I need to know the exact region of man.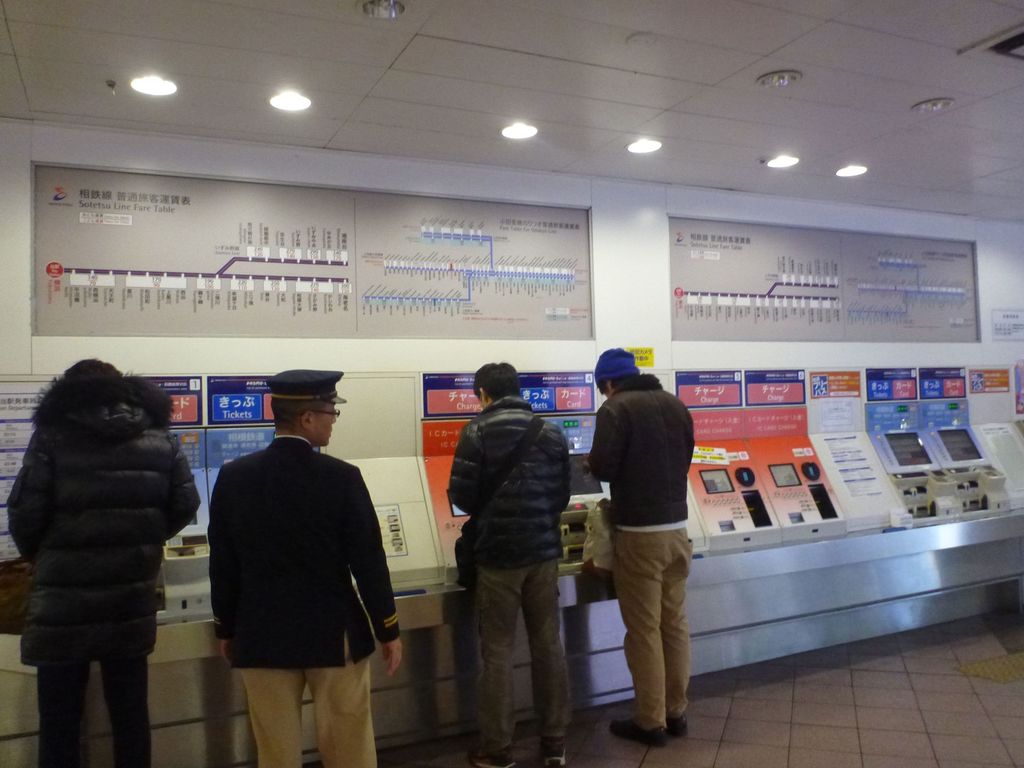
Region: region(433, 355, 573, 767).
